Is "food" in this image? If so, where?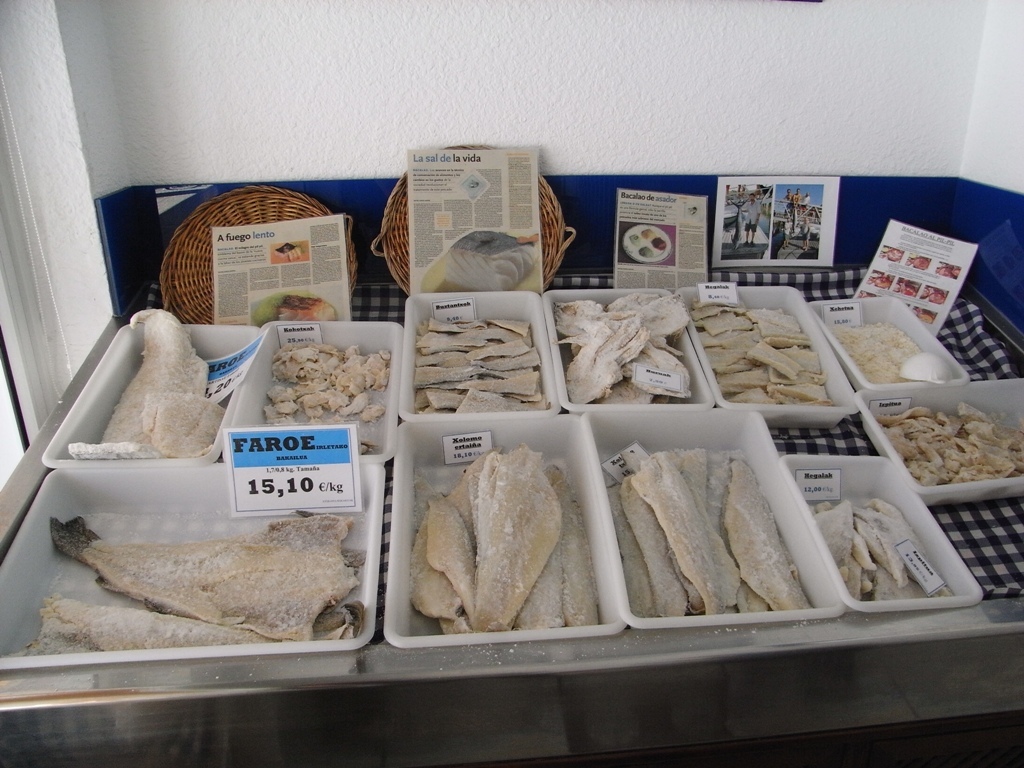
Yes, at region(608, 446, 813, 617).
